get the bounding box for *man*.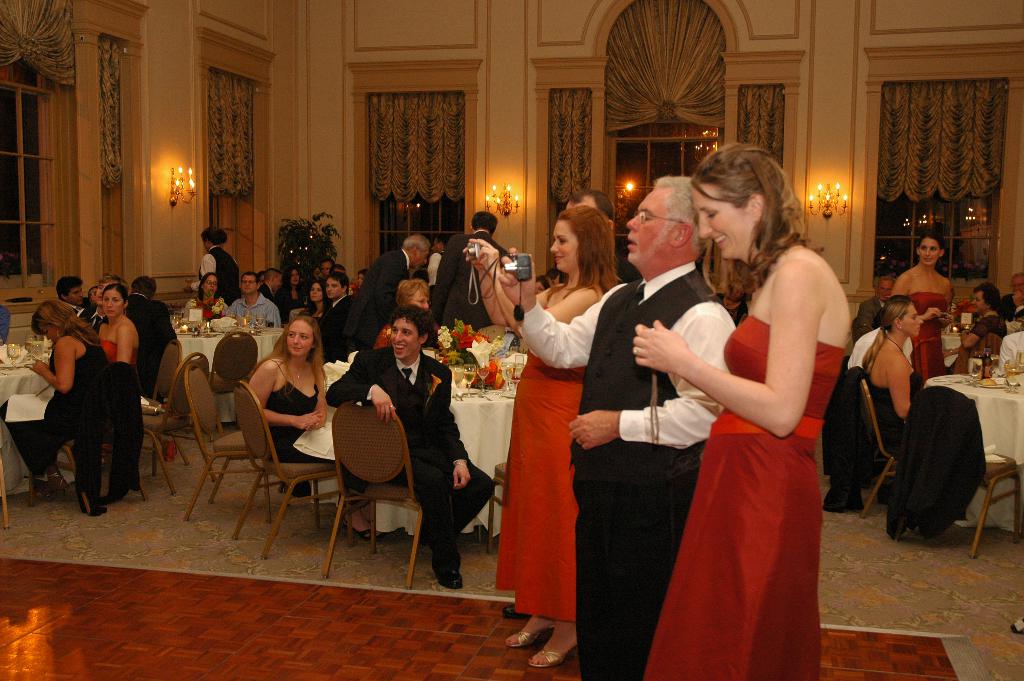
{"x1": 431, "y1": 210, "x2": 508, "y2": 340}.
